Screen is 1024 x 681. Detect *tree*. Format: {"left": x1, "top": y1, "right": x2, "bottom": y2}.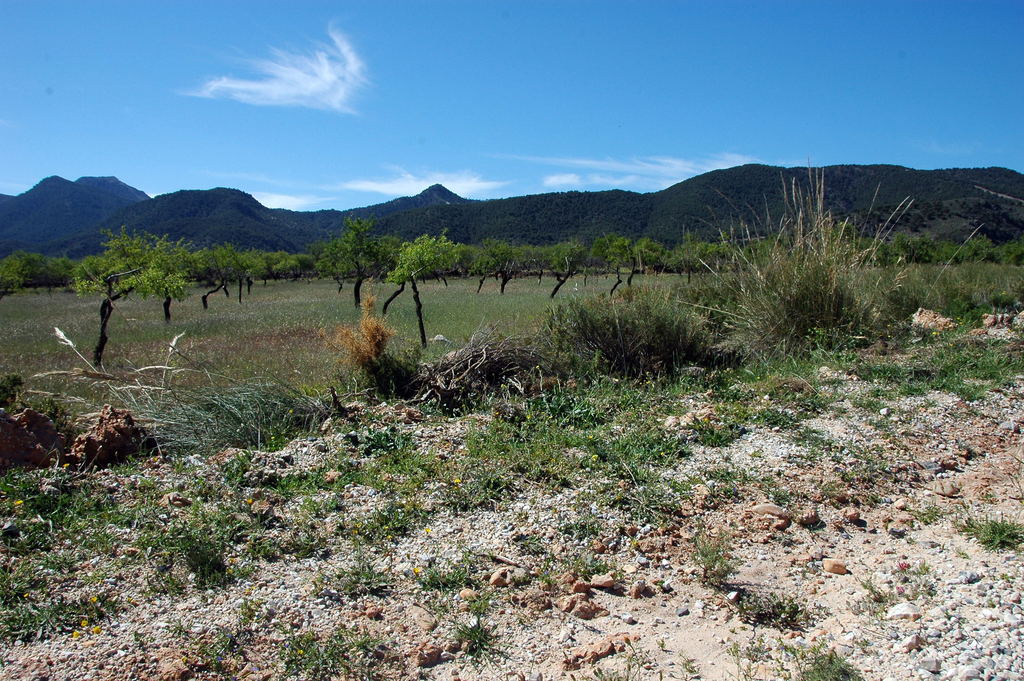
{"left": 720, "top": 222, "right": 1023, "bottom": 272}.
